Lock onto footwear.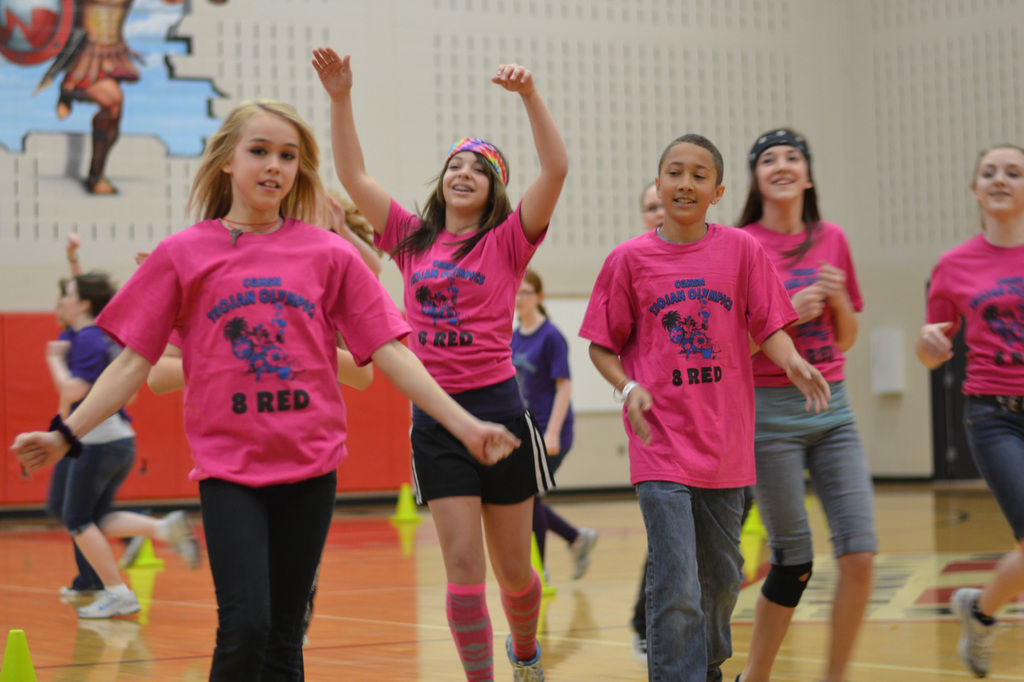
Locked: [172,506,196,568].
